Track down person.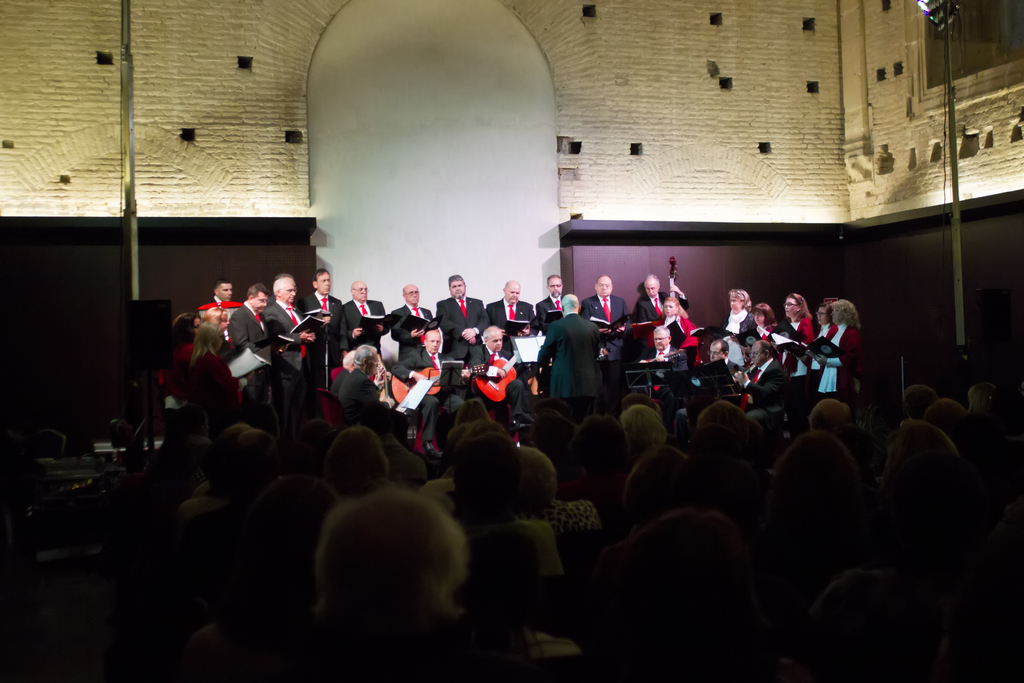
Tracked to 433:275:490:367.
